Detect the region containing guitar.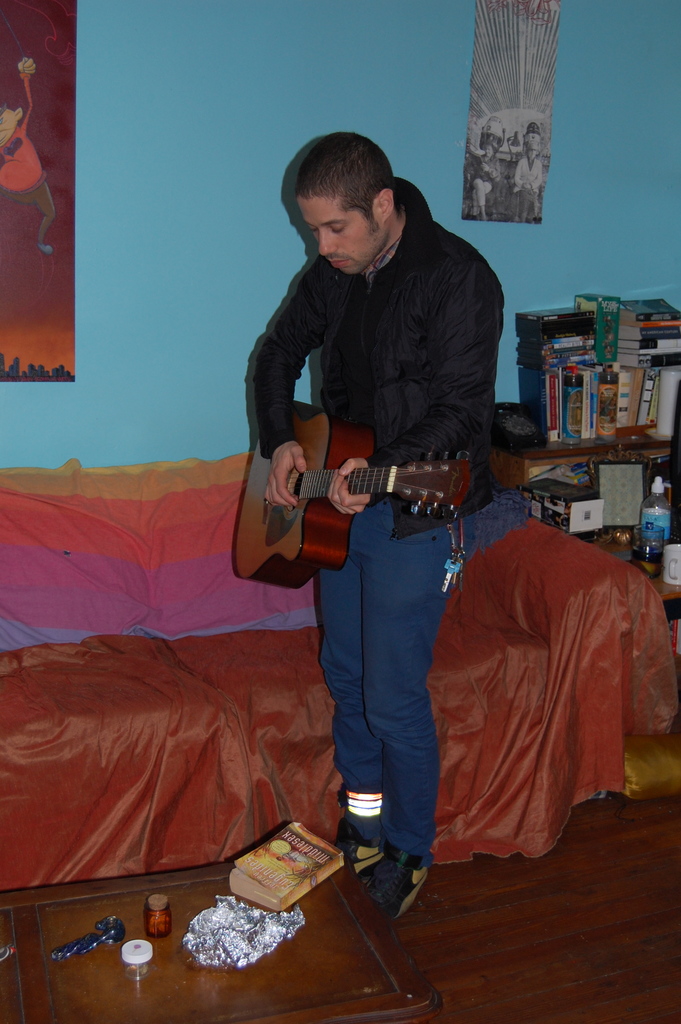
bbox=[233, 397, 471, 591].
